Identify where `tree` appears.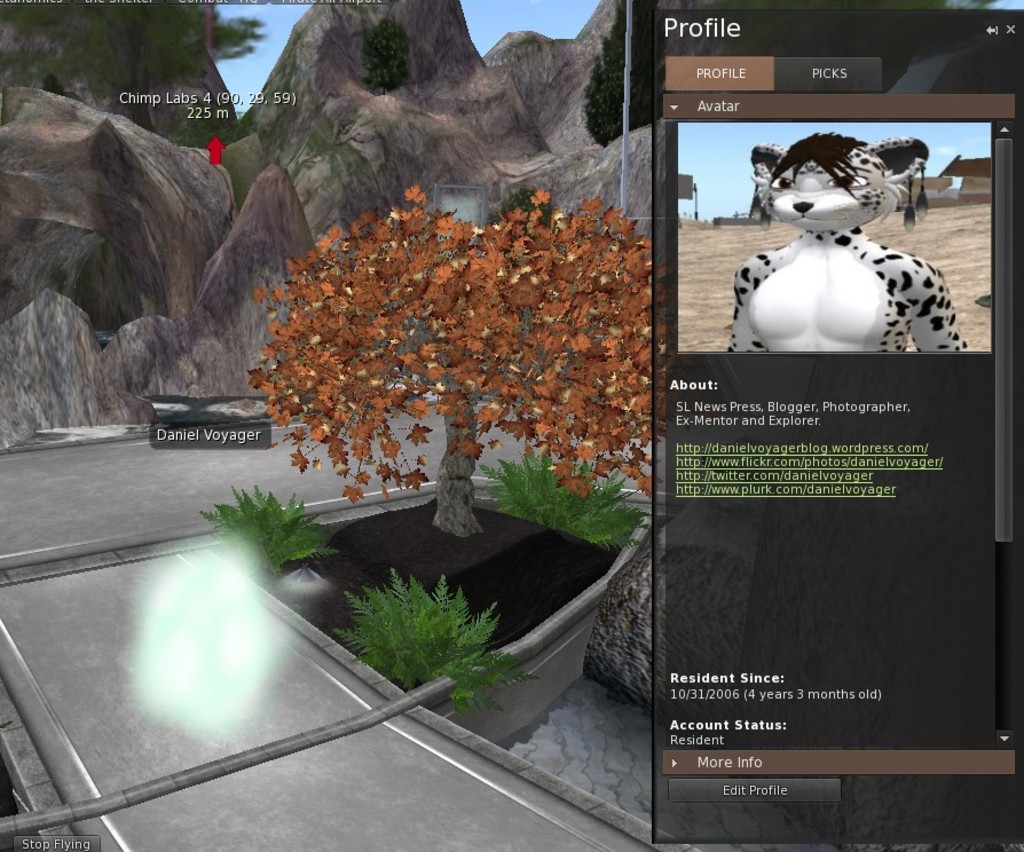
Appears at bbox(200, 480, 339, 579).
